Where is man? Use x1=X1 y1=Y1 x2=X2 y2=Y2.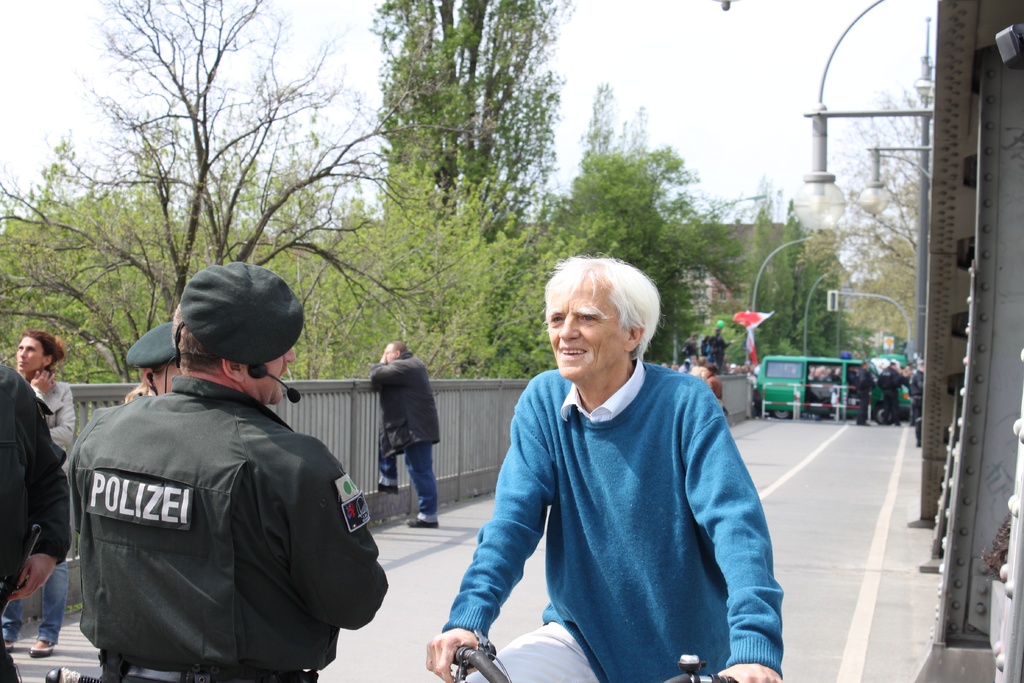
x1=857 y1=358 x2=876 y2=428.
